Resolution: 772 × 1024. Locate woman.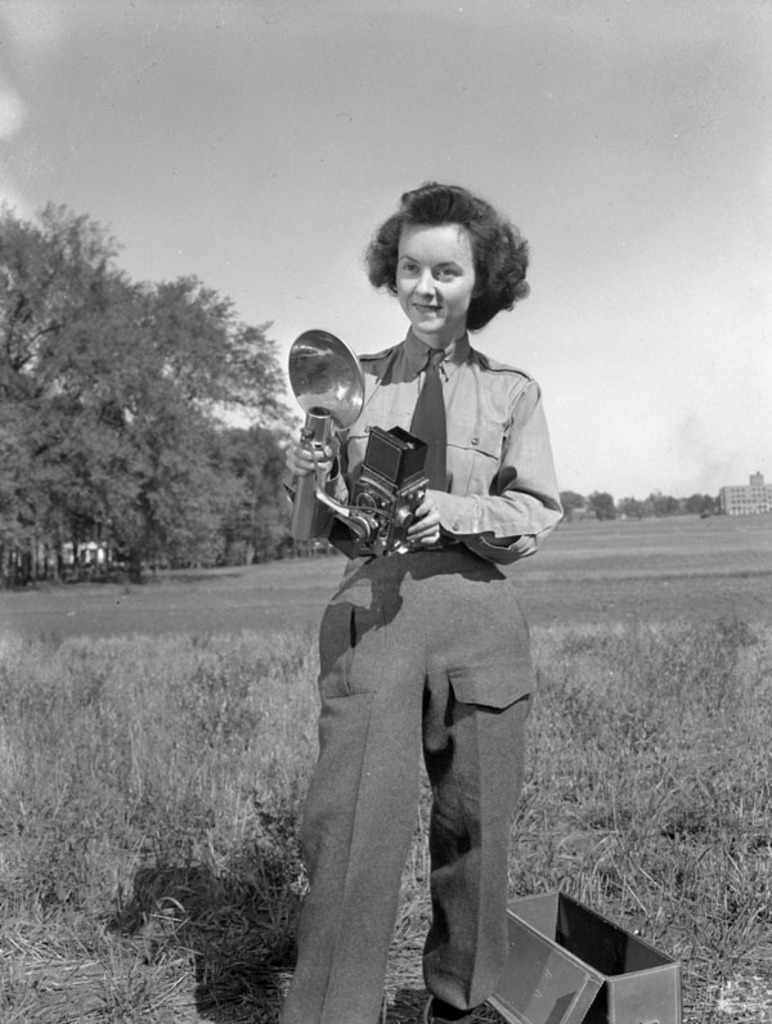
(x1=269, y1=208, x2=573, y2=994).
